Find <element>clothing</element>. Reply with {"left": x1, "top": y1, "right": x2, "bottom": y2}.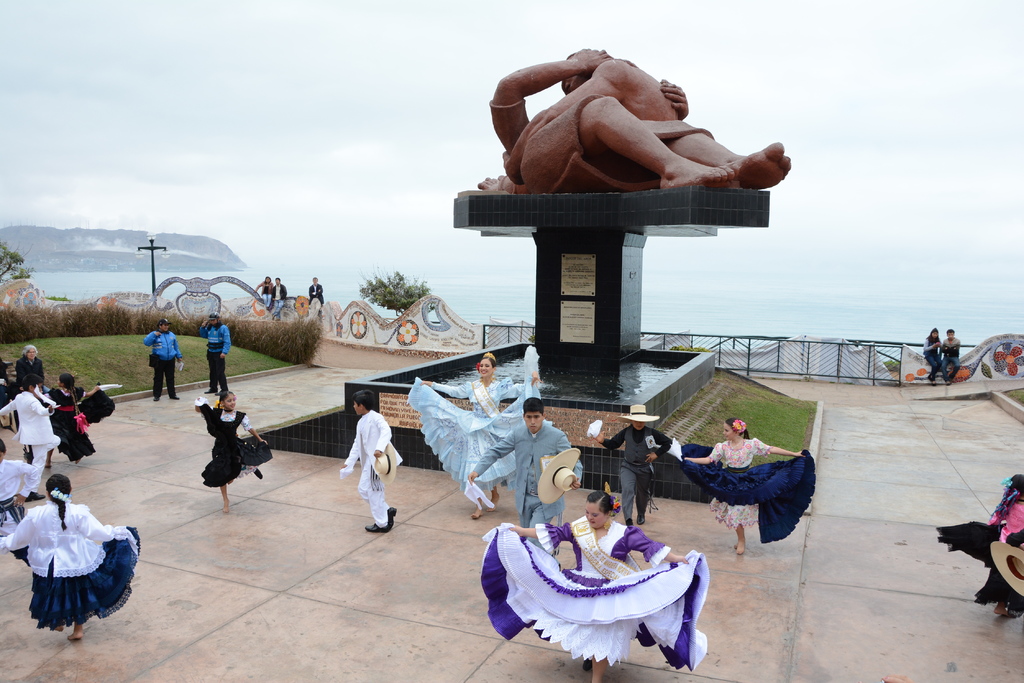
{"left": 341, "top": 406, "right": 402, "bottom": 527}.
